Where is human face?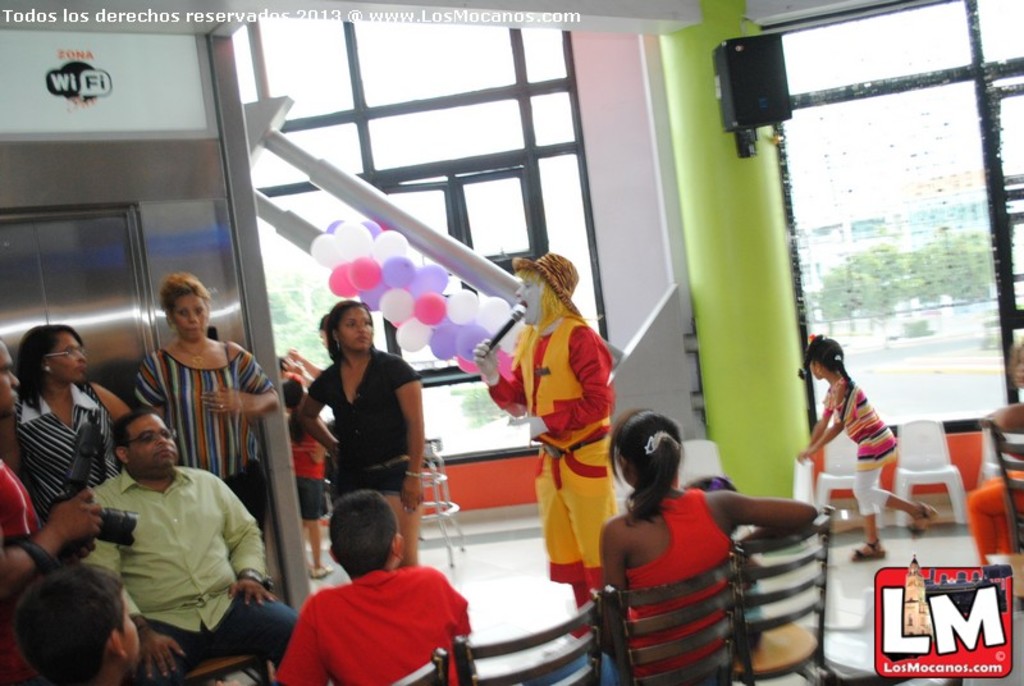
rect(337, 305, 371, 351).
